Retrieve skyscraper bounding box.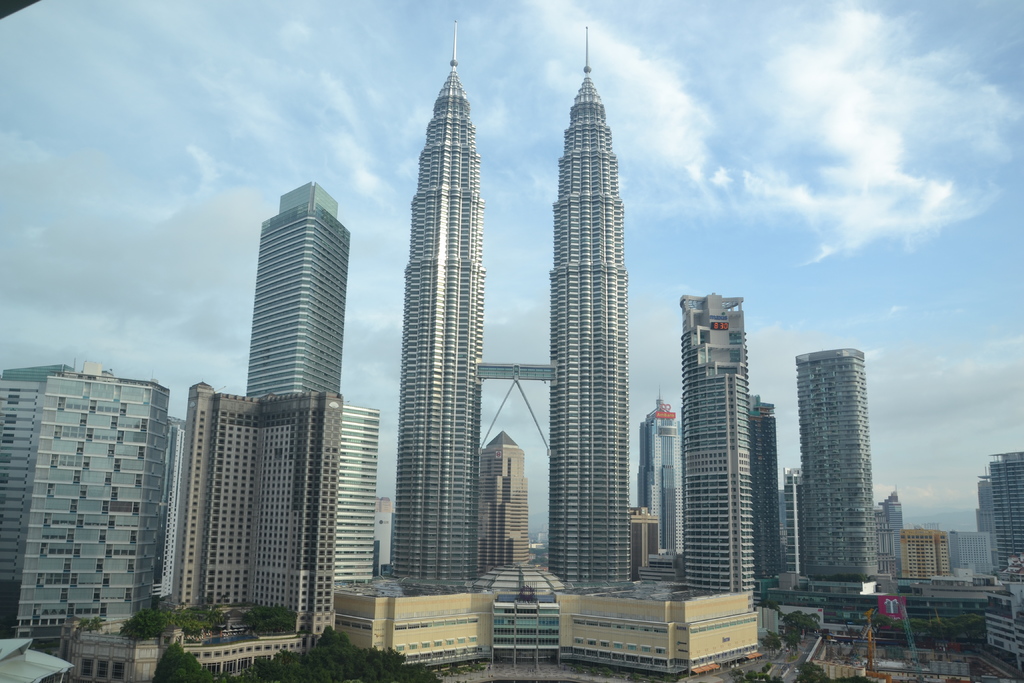
Bounding box: bbox=(246, 175, 349, 397).
